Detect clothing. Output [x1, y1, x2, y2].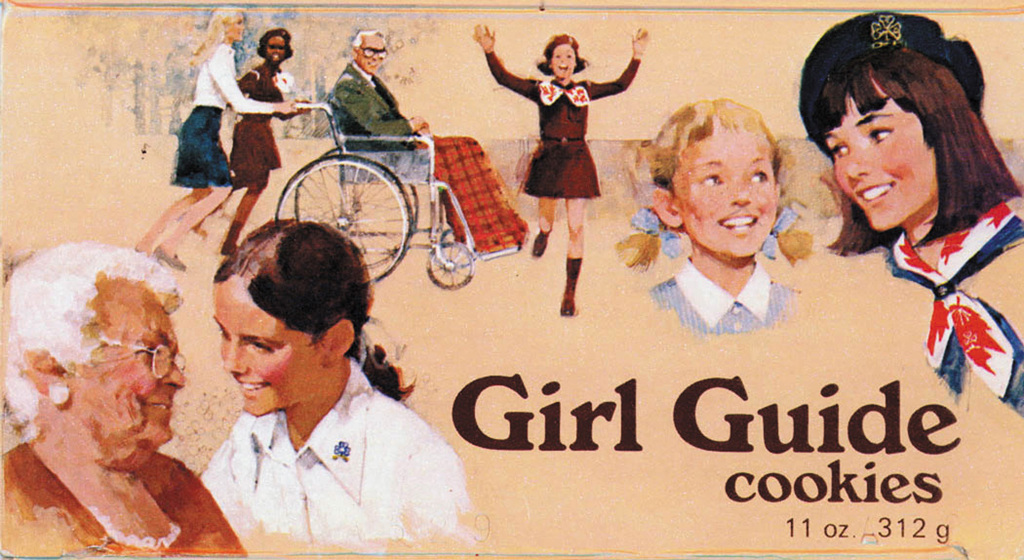
[168, 314, 462, 552].
